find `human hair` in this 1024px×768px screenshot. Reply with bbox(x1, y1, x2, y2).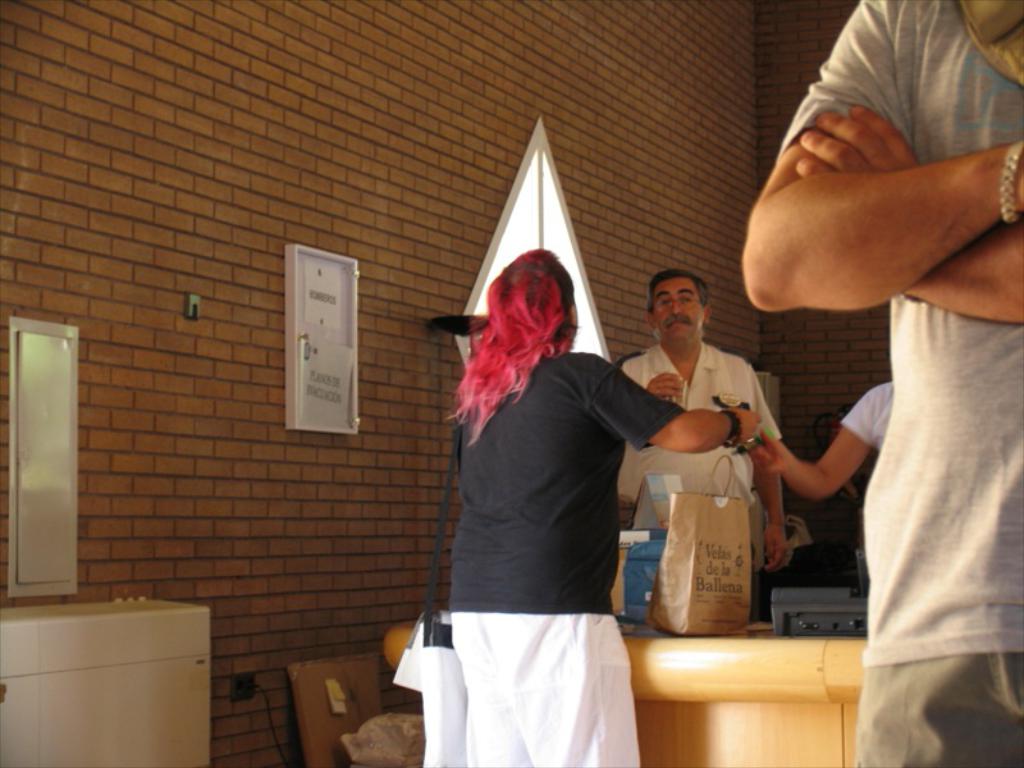
bbox(648, 265, 707, 307).
